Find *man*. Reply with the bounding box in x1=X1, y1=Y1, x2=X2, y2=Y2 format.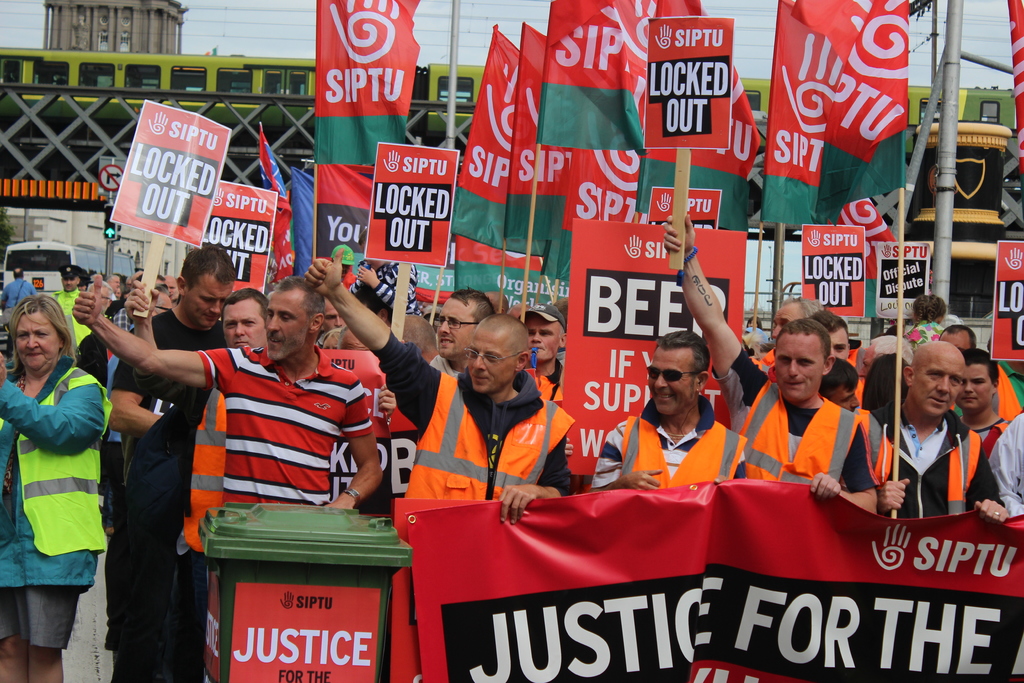
x1=883, y1=328, x2=1007, y2=539.
